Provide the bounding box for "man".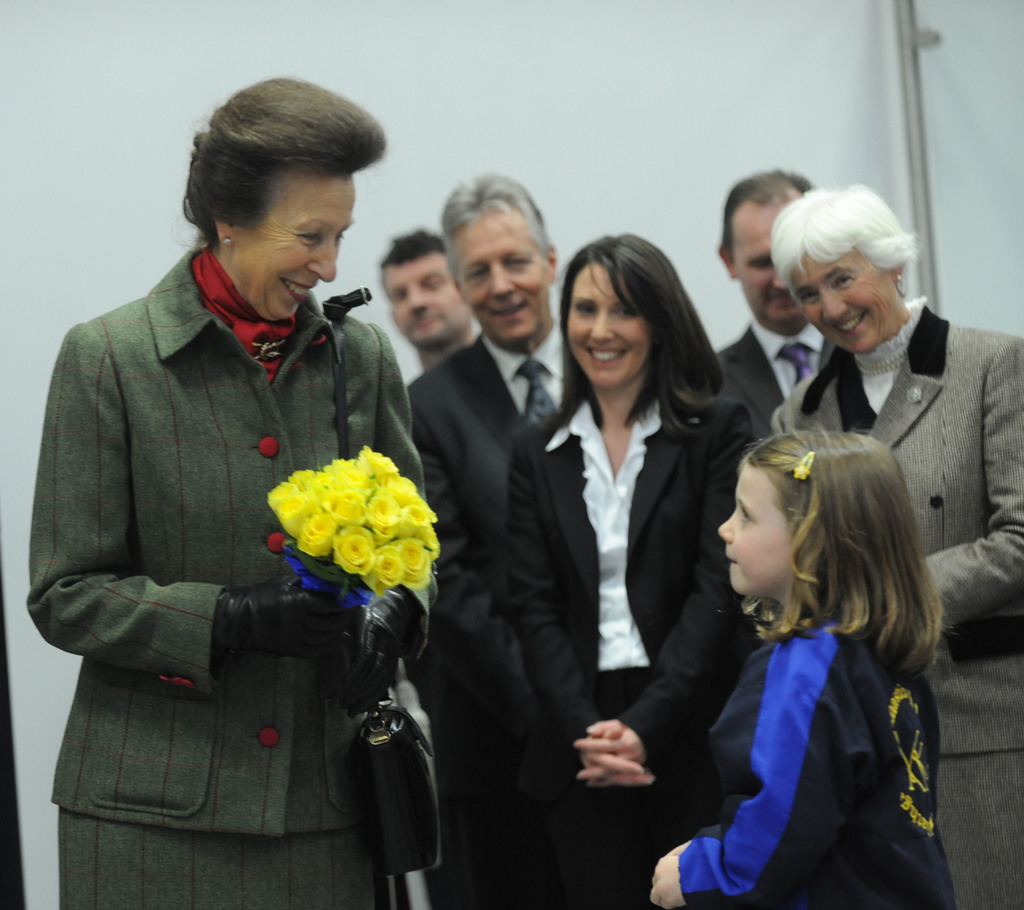
bbox=(374, 219, 476, 381).
